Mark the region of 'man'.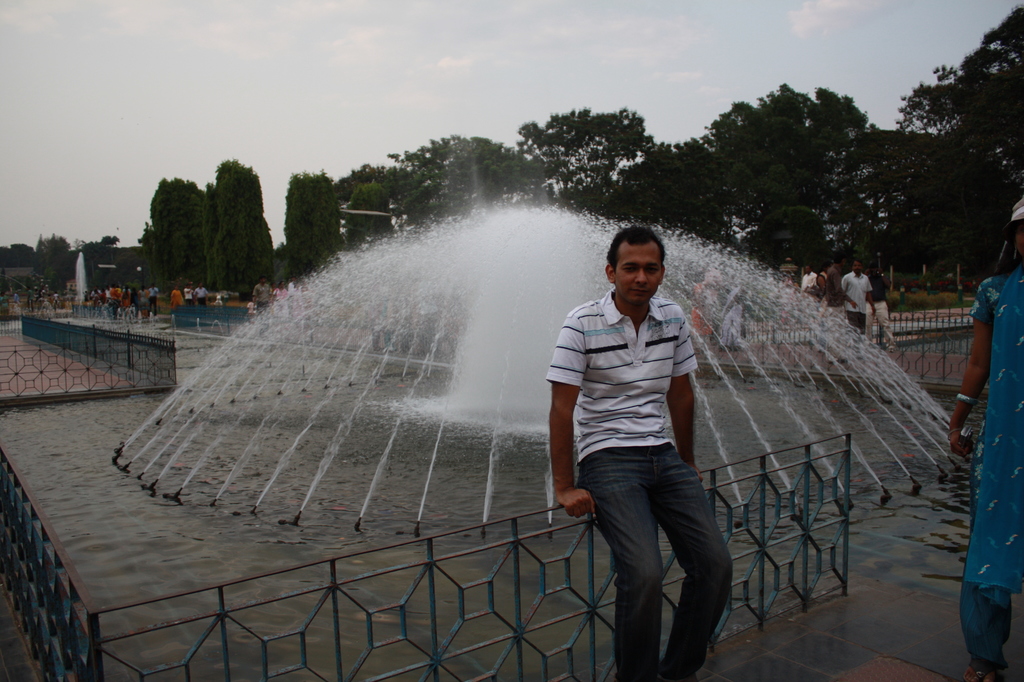
Region: 553, 233, 744, 670.
